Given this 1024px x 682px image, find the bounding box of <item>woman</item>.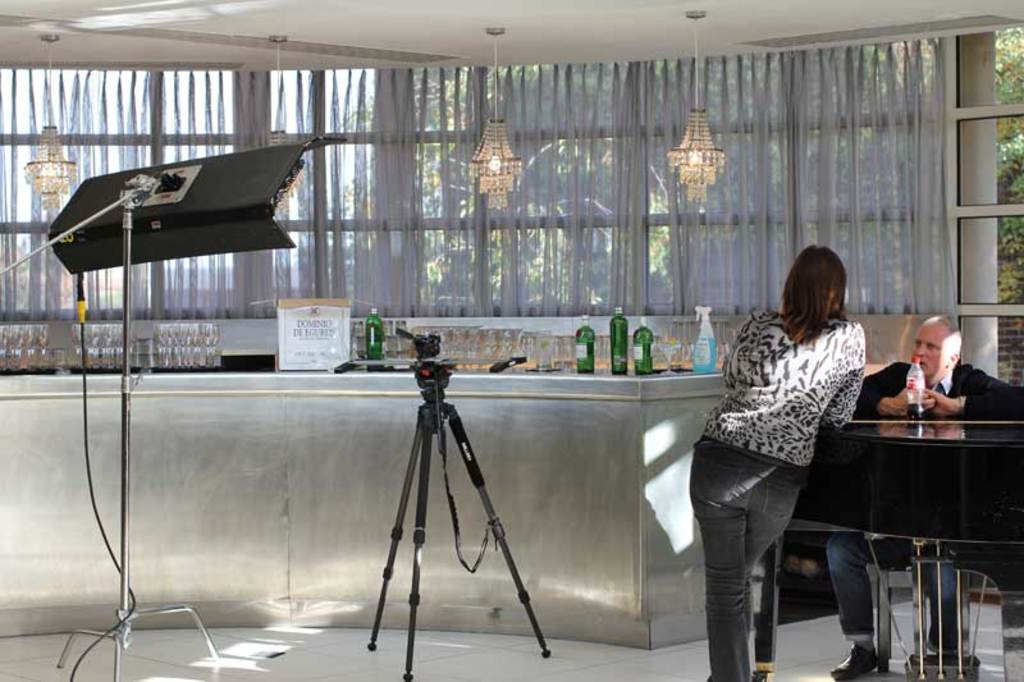
(689, 242, 870, 681).
